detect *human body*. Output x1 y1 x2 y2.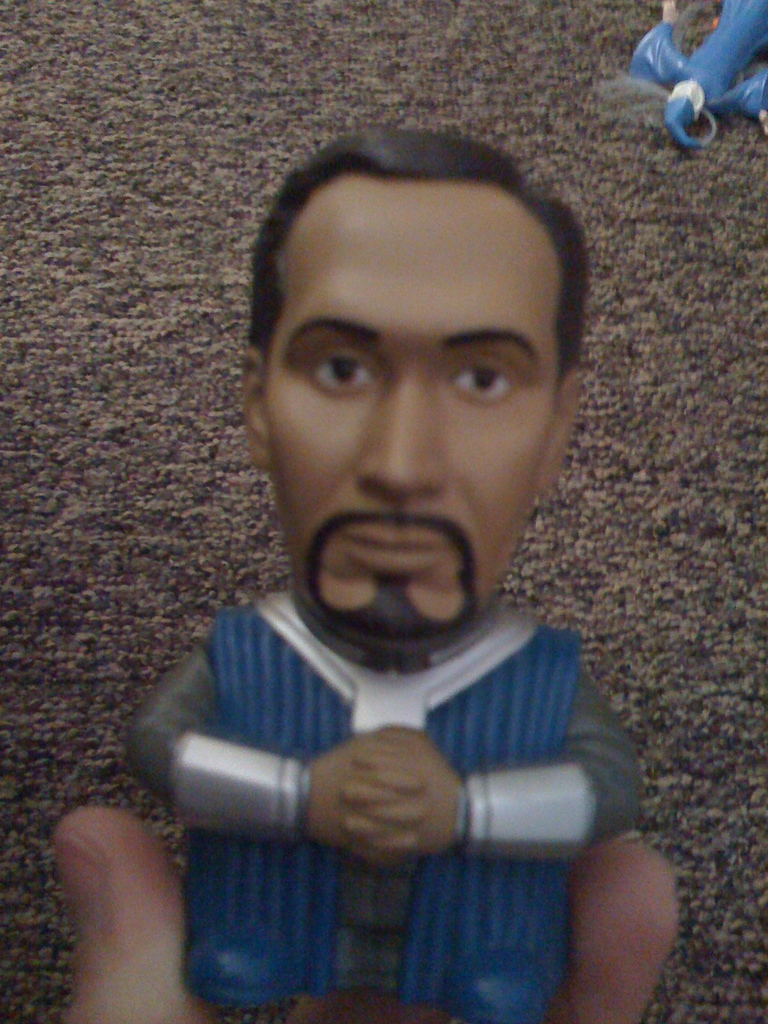
127 214 688 1011.
